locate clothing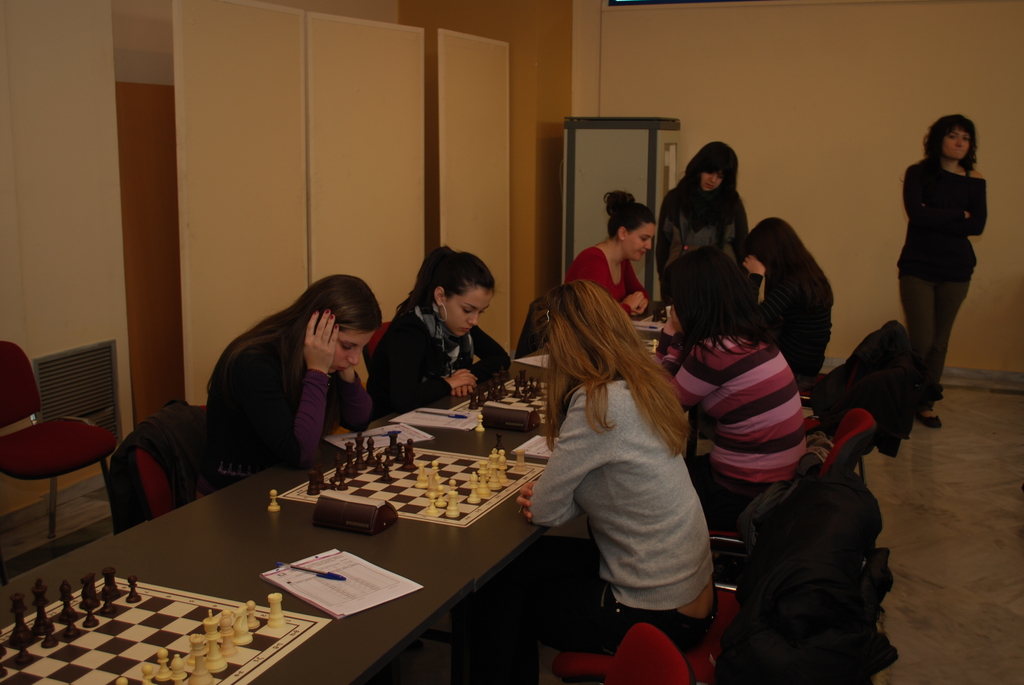
(left=658, top=169, right=742, bottom=306)
